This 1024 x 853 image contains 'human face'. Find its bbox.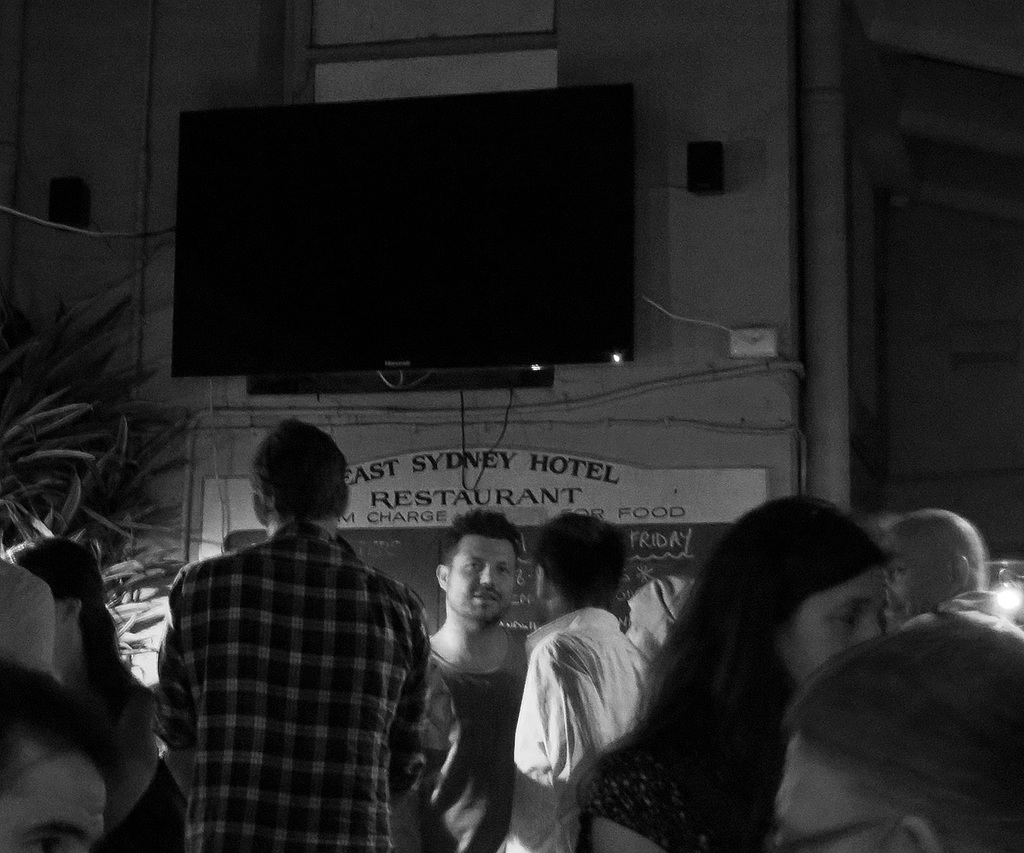
774:564:881:684.
